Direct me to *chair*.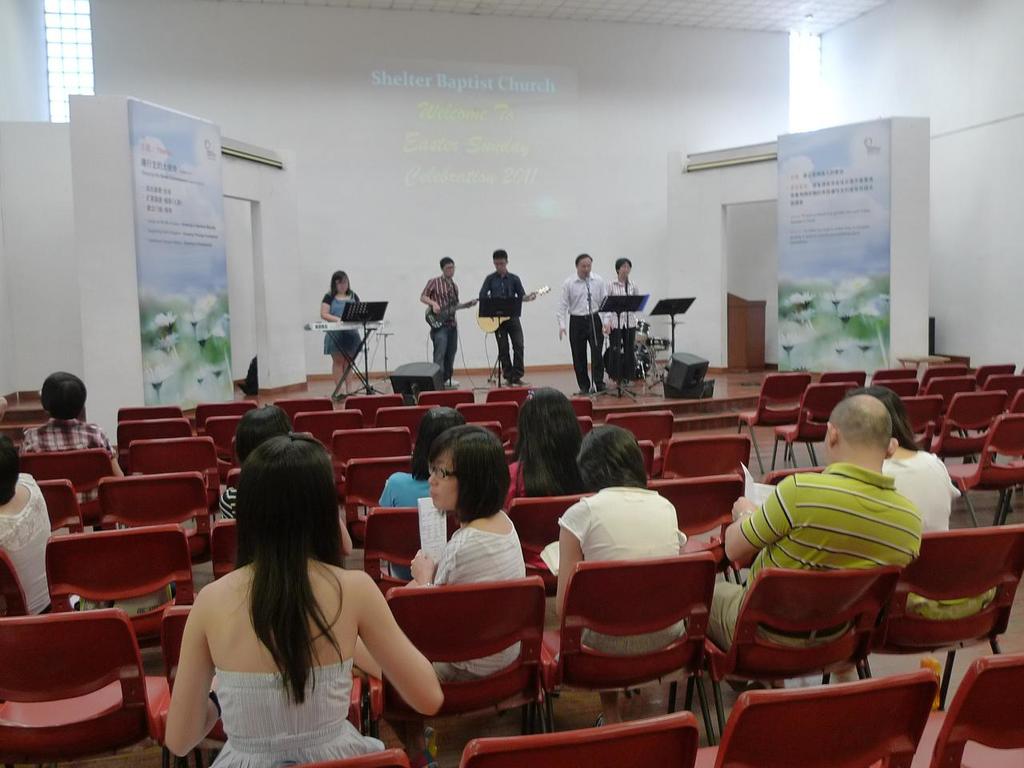
Direction: 870 519 1023 675.
